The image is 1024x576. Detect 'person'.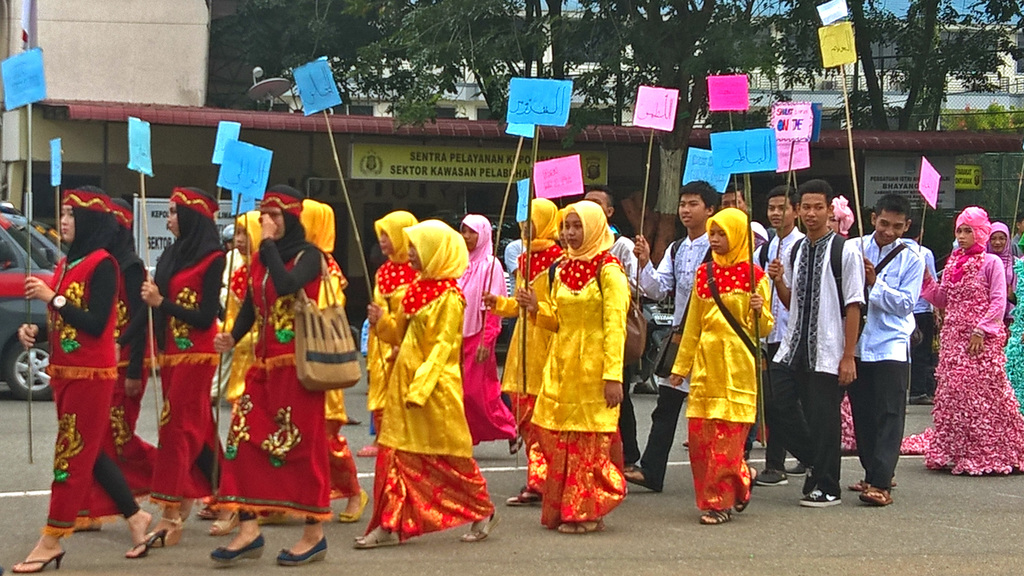
Detection: 356/211/408/452.
